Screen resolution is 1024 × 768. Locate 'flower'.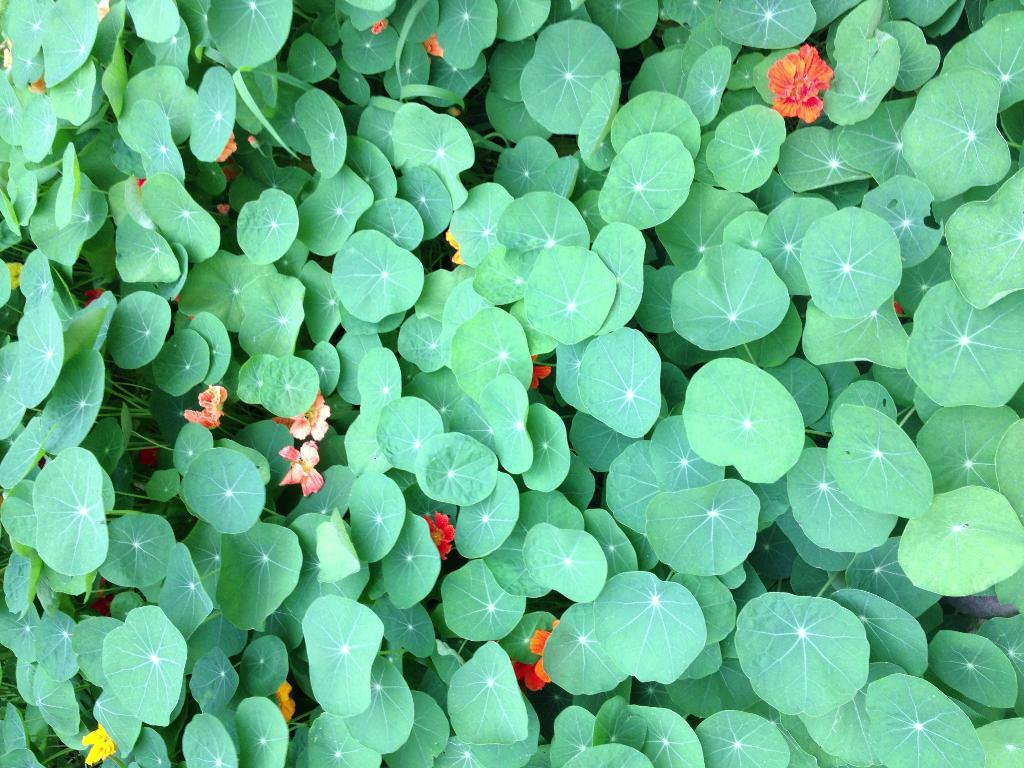
(0,254,30,294).
